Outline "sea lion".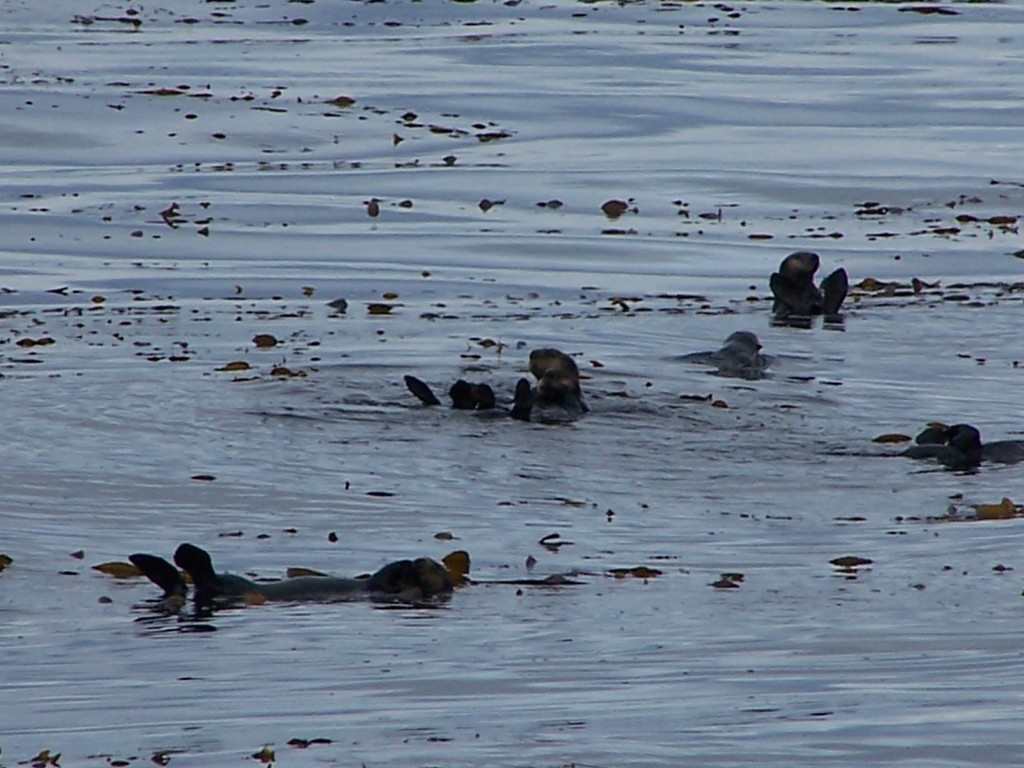
Outline: (718, 327, 761, 378).
